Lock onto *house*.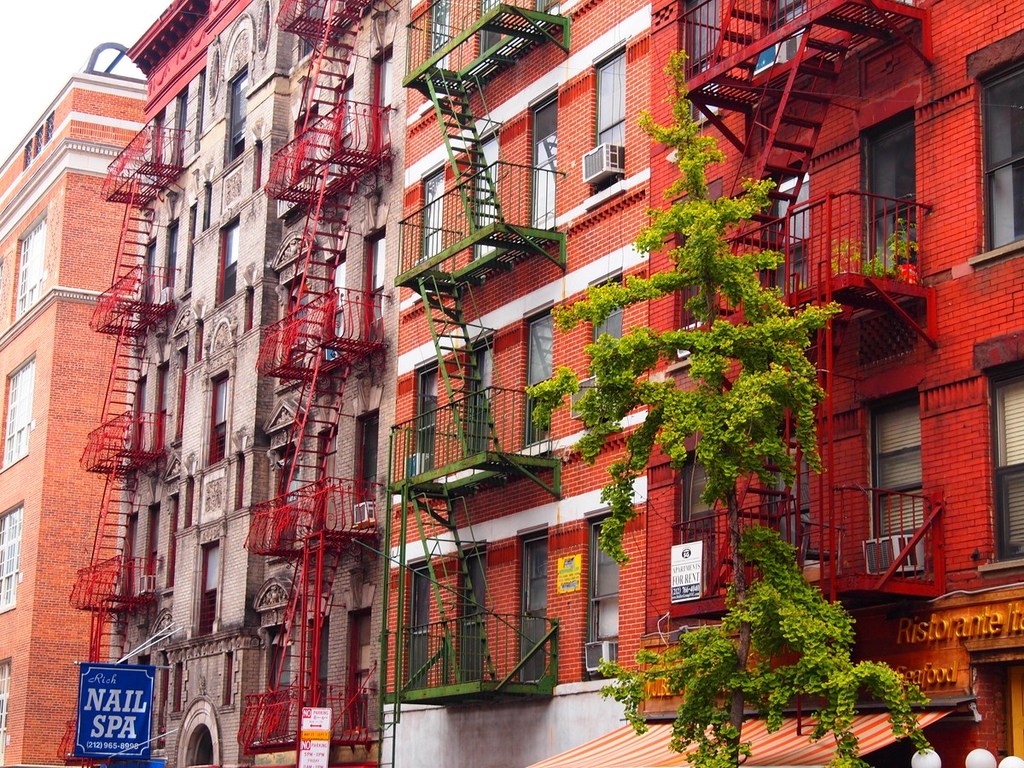
Locked: <bbox>60, 0, 277, 767</bbox>.
